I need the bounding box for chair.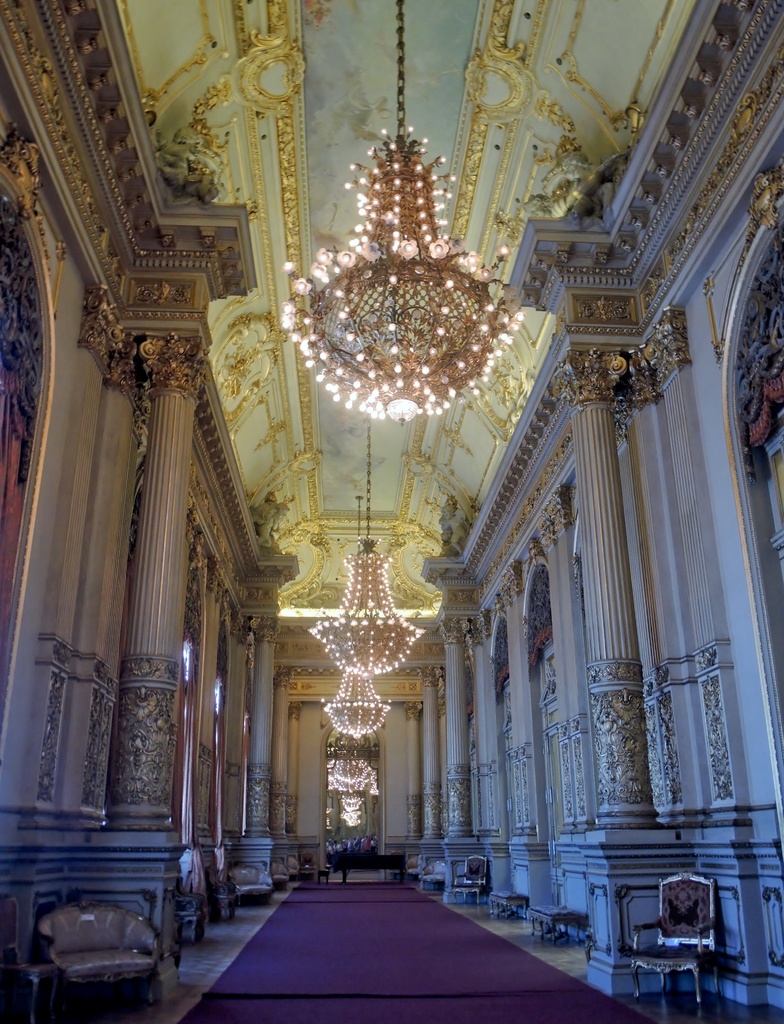
Here it is: box=[231, 861, 271, 903].
